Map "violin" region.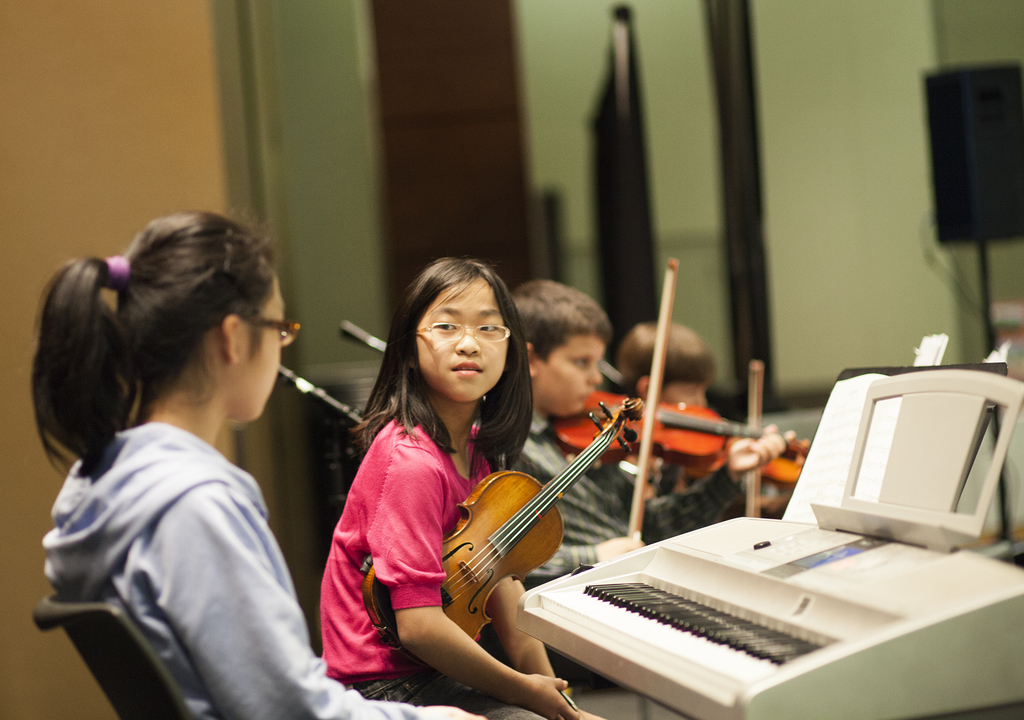
Mapped to locate(355, 391, 649, 670).
